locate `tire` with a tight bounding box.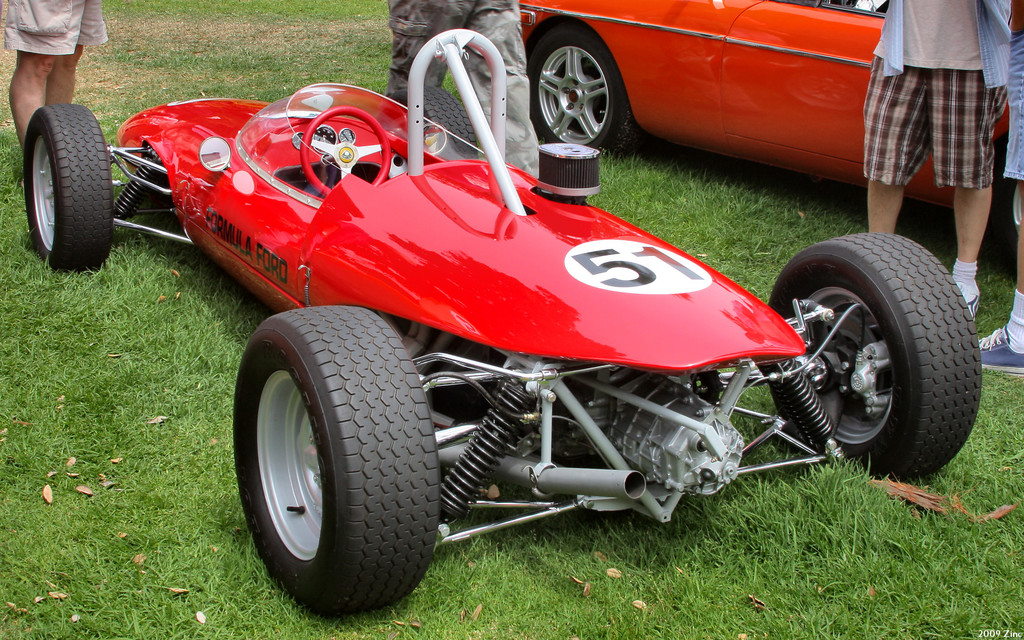
rect(767, 217, 977, 474).
